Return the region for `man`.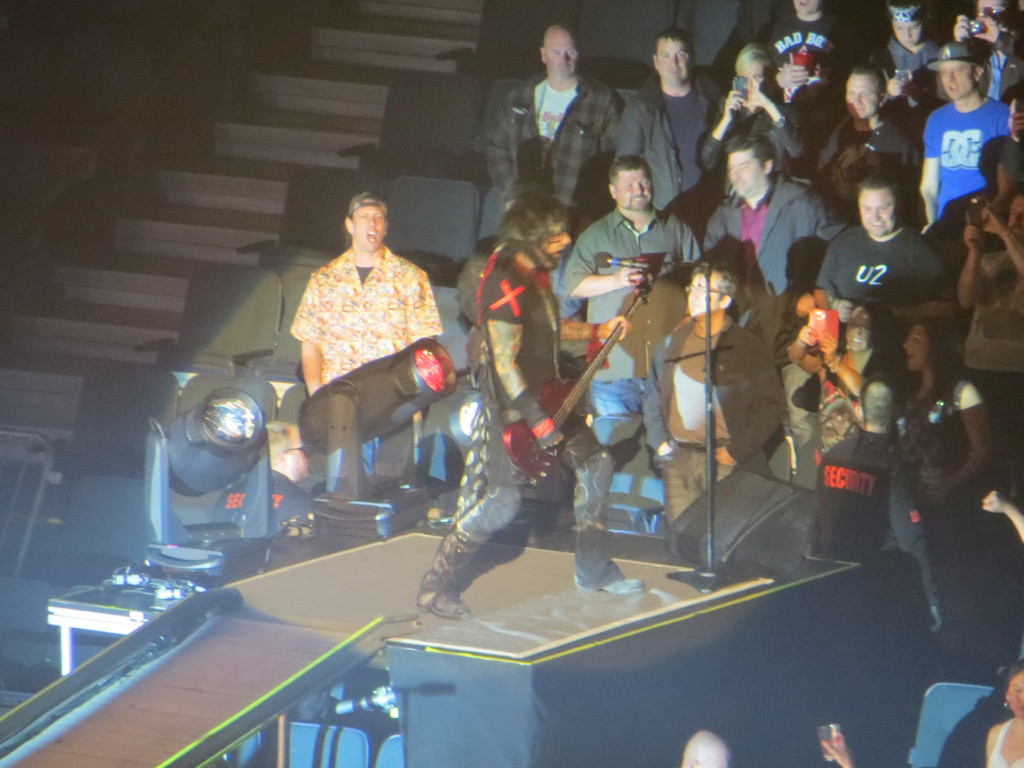
crop(552, 143, 709, 465).
